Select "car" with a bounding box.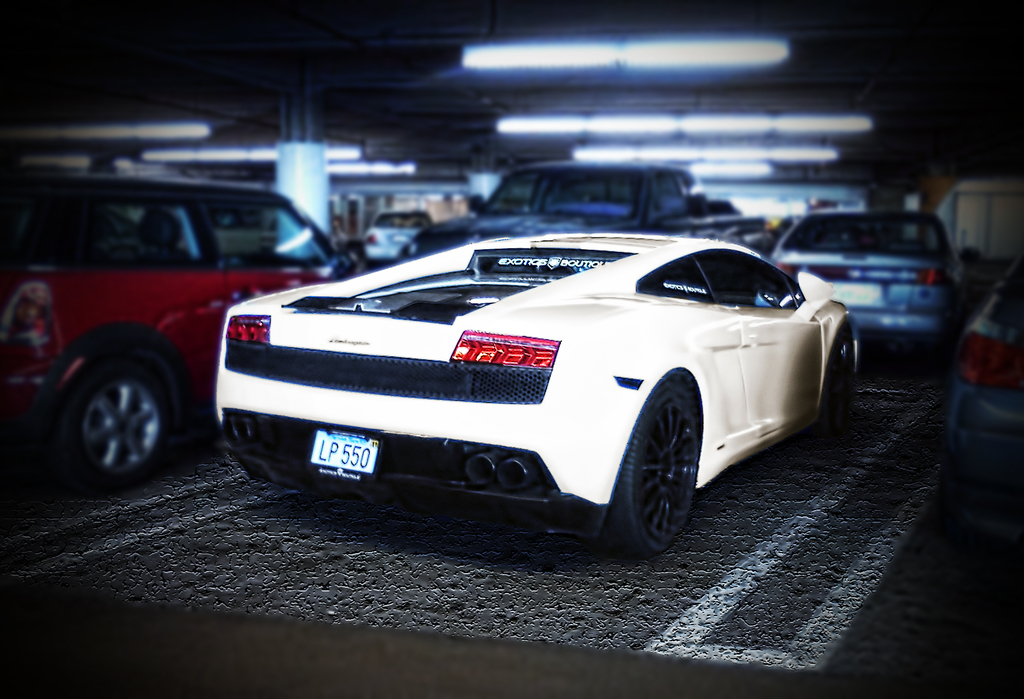
0, 184, 358, 494.
